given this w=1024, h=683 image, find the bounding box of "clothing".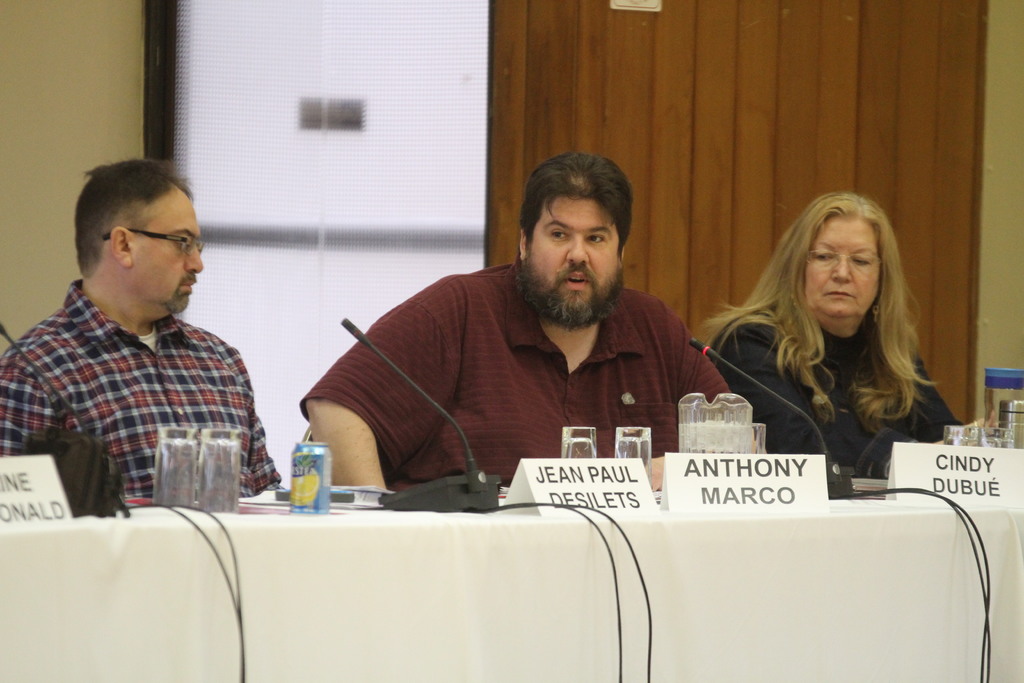
(x1=708, y1=299, x2=967, y2=485).
